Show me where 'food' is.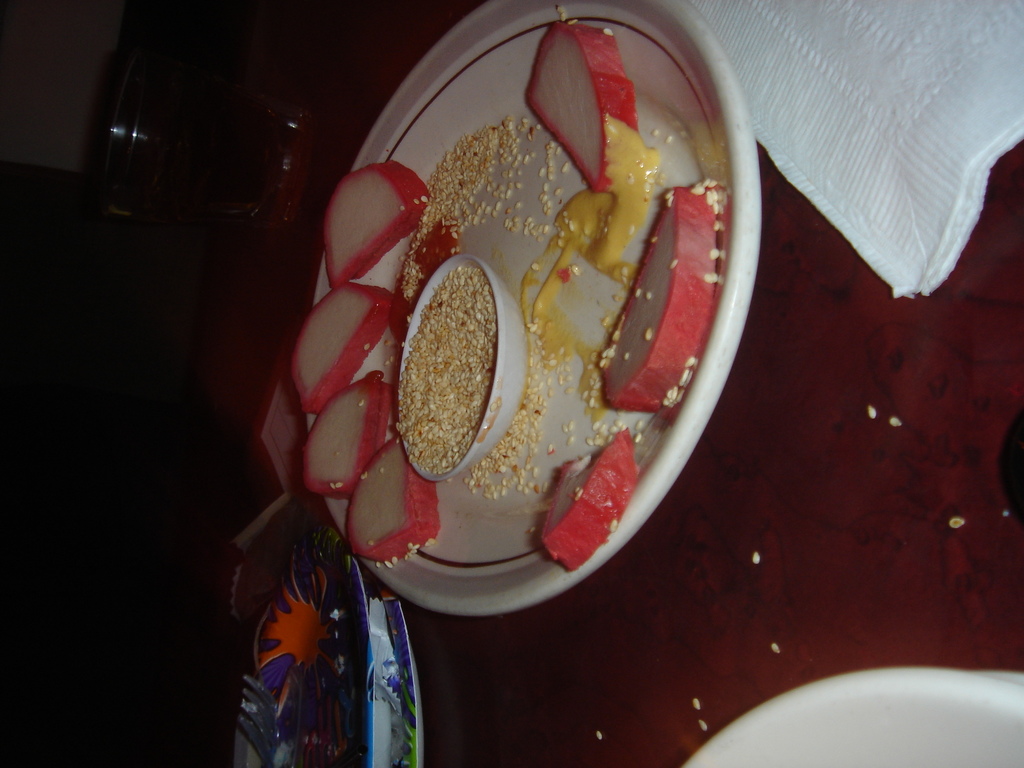
'food' is at box(506, 6, 644, 179).
